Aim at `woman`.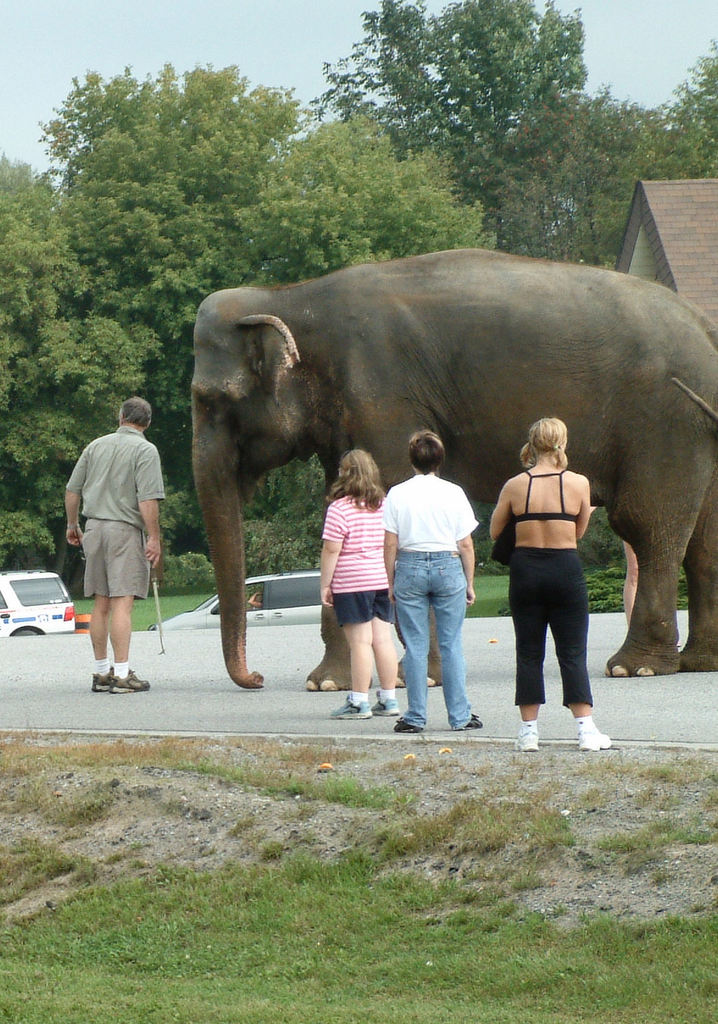
Aimed at left=316, top=452, right=402, bottom=722.
